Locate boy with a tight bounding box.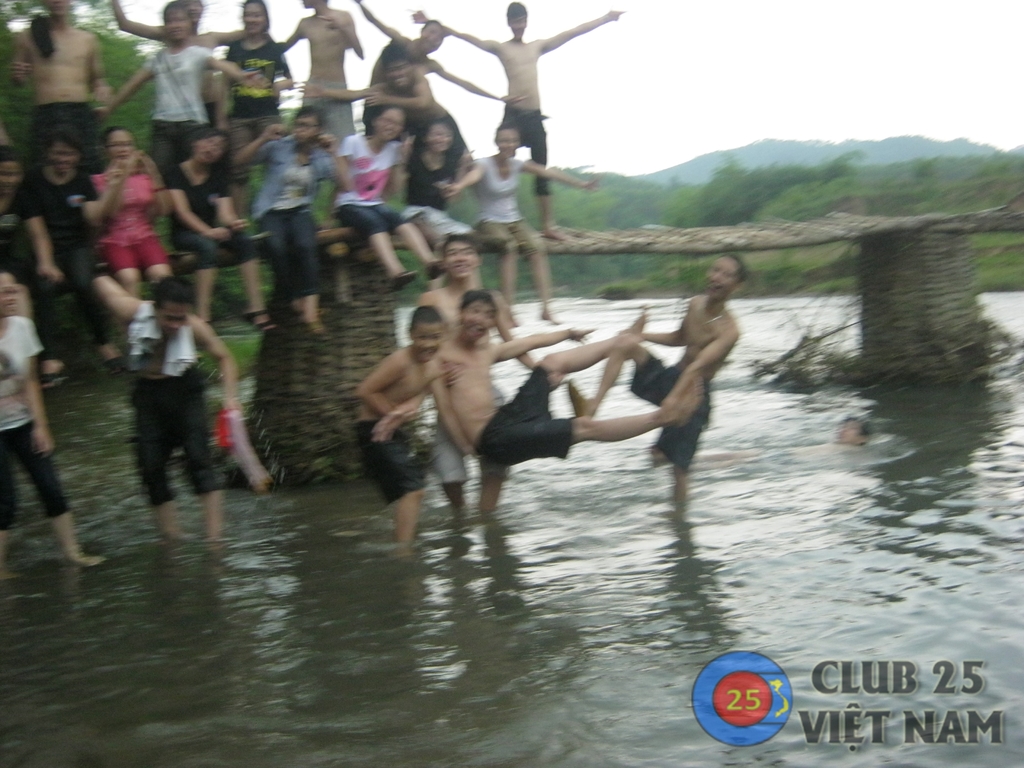
pyautogui.locateOnScreen(566, 254, 743, 502).
